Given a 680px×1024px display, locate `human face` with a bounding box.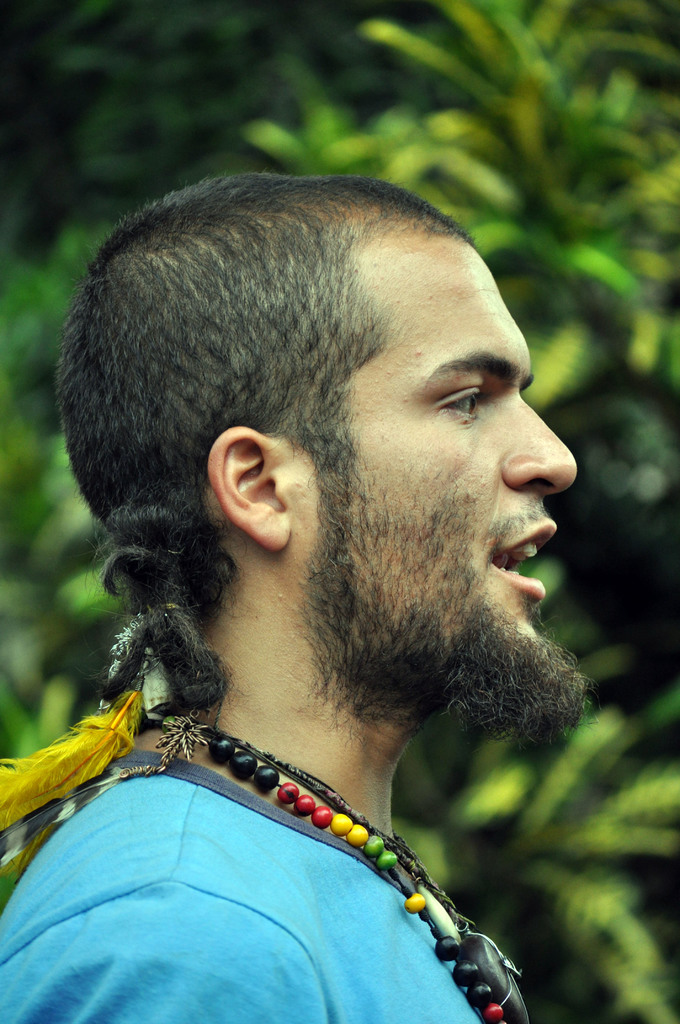
Located: 284/239/576/636.
